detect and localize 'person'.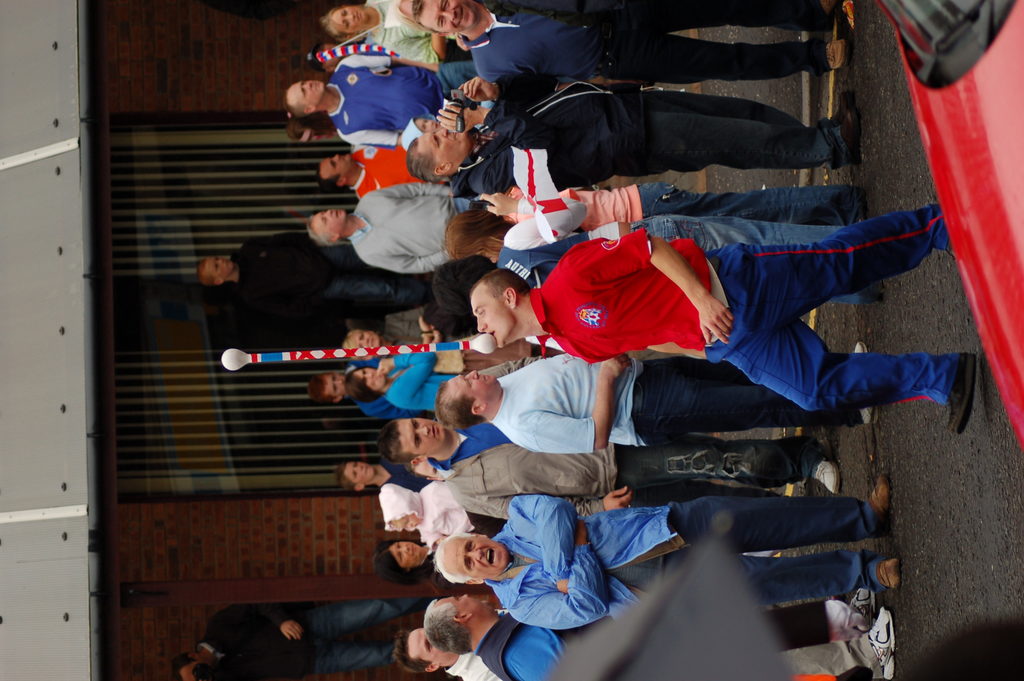
Localized at box=[429, 473, 903, 632].
